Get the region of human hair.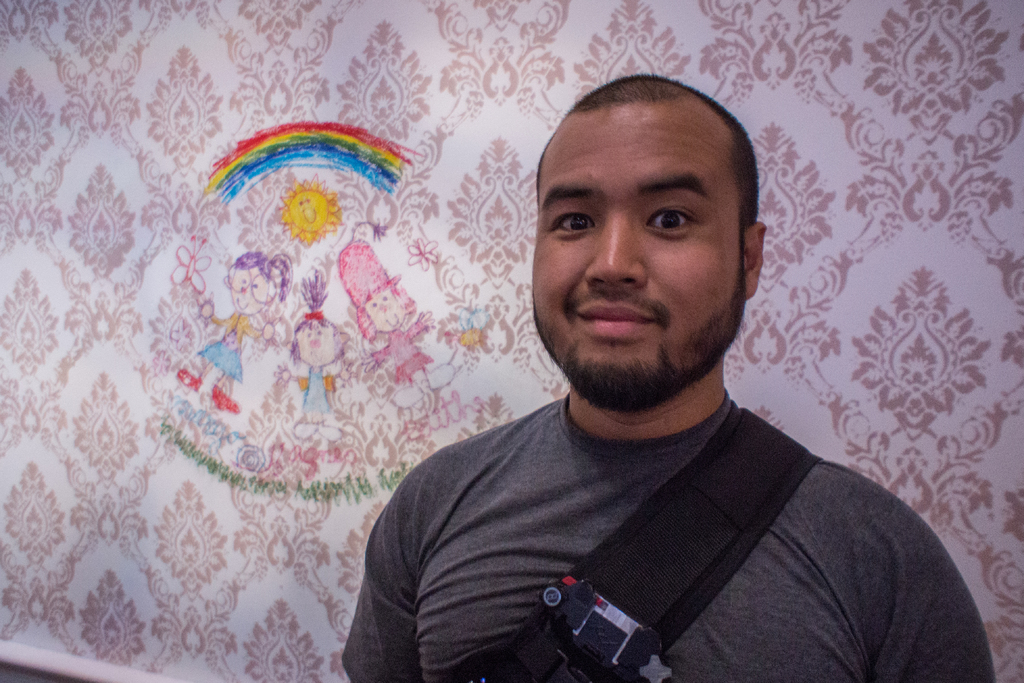
(x1=289, y1=269, x2=347, y2=362).
